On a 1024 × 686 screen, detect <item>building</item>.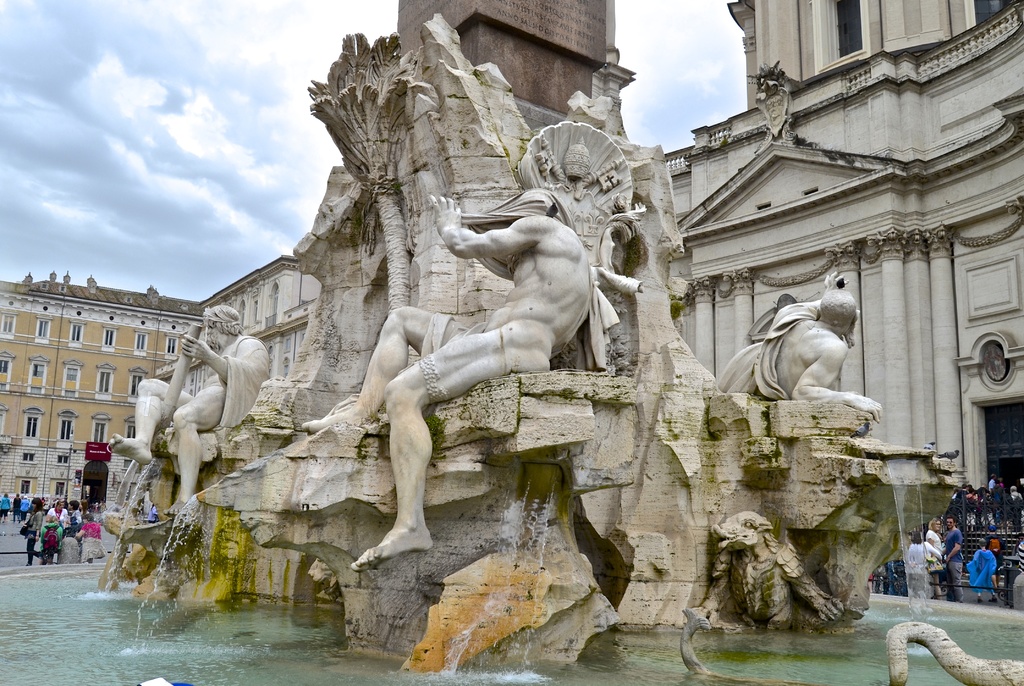
207,0,1023,600.
